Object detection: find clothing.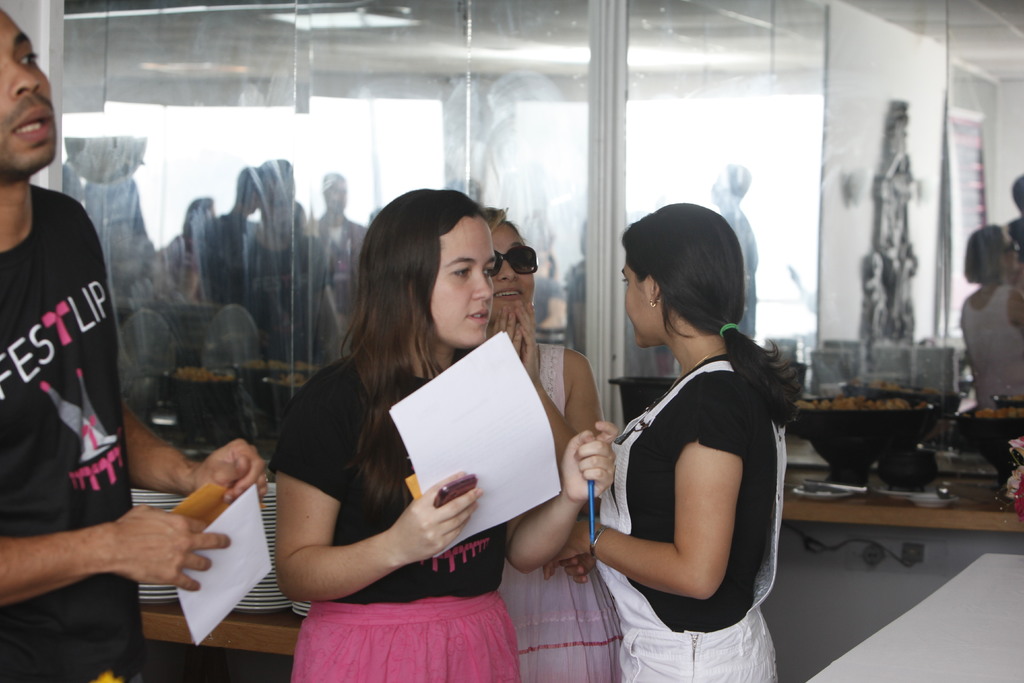
[x1=493, y1=347, x2=627, y2=682].
